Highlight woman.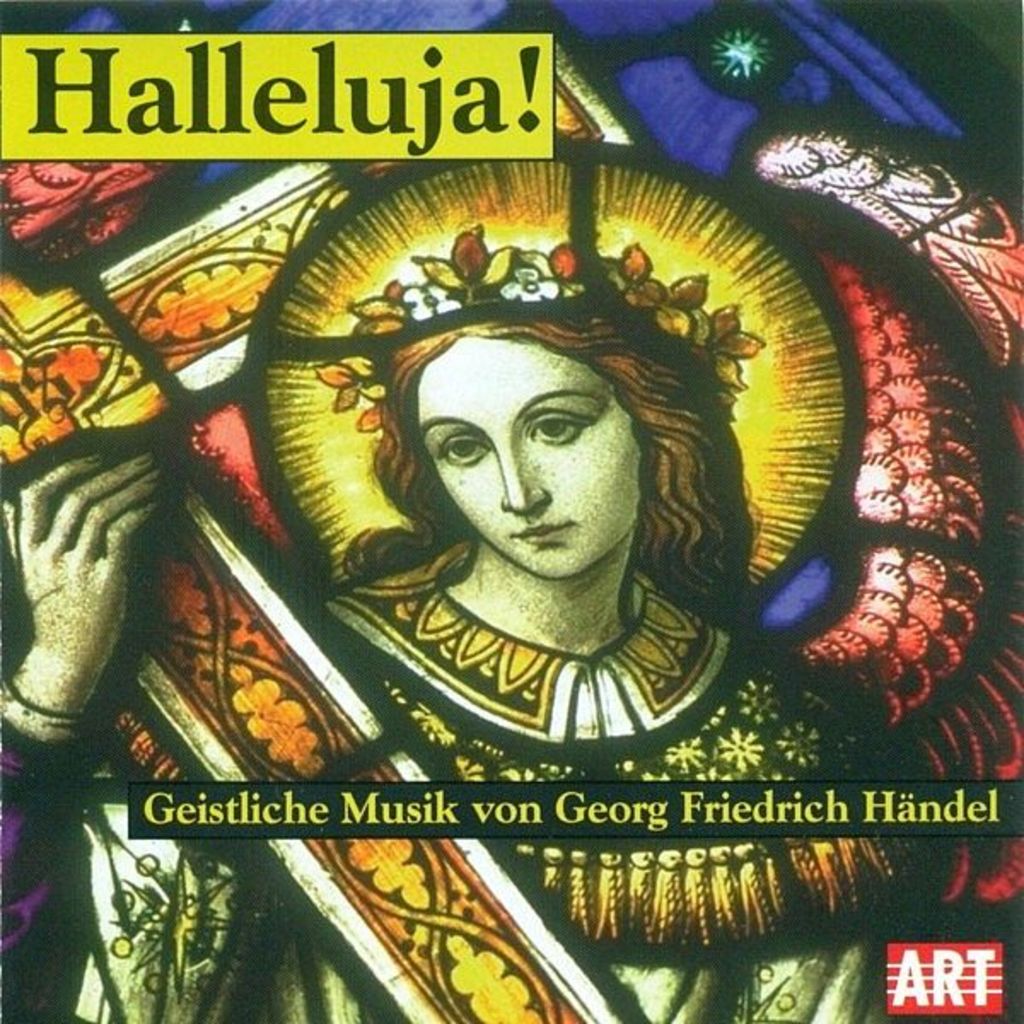
Highlighted region: BBox(254, 247, 848, 736).
